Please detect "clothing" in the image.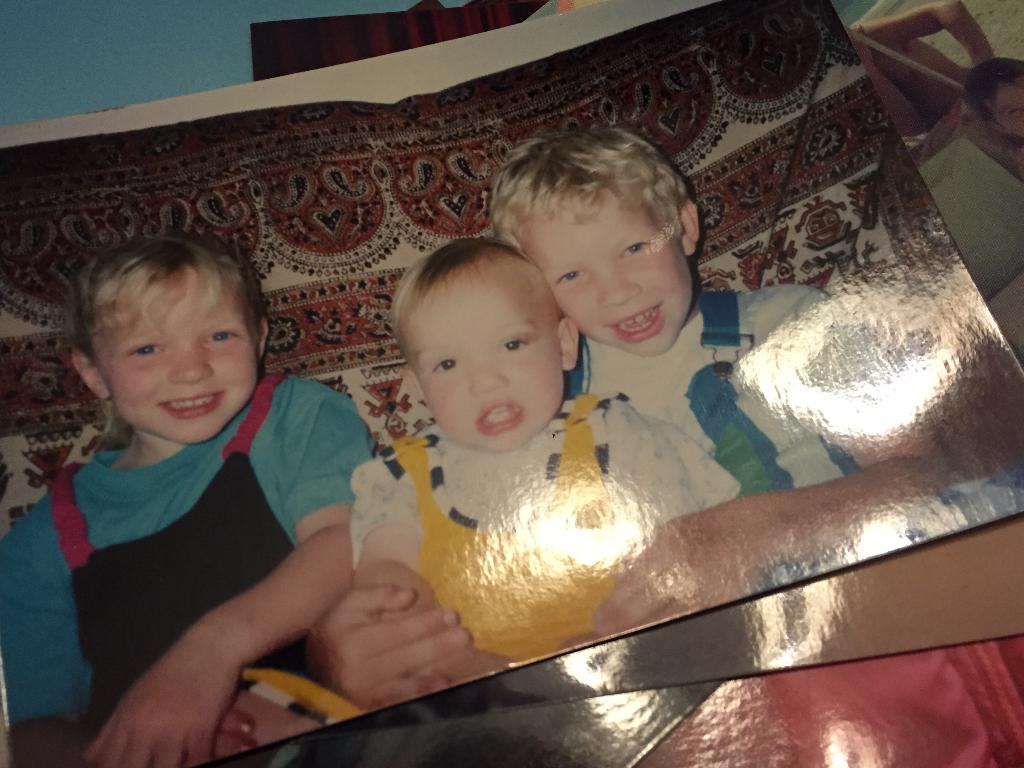
(x1=558, y1=289, x2=851, y2=499).
